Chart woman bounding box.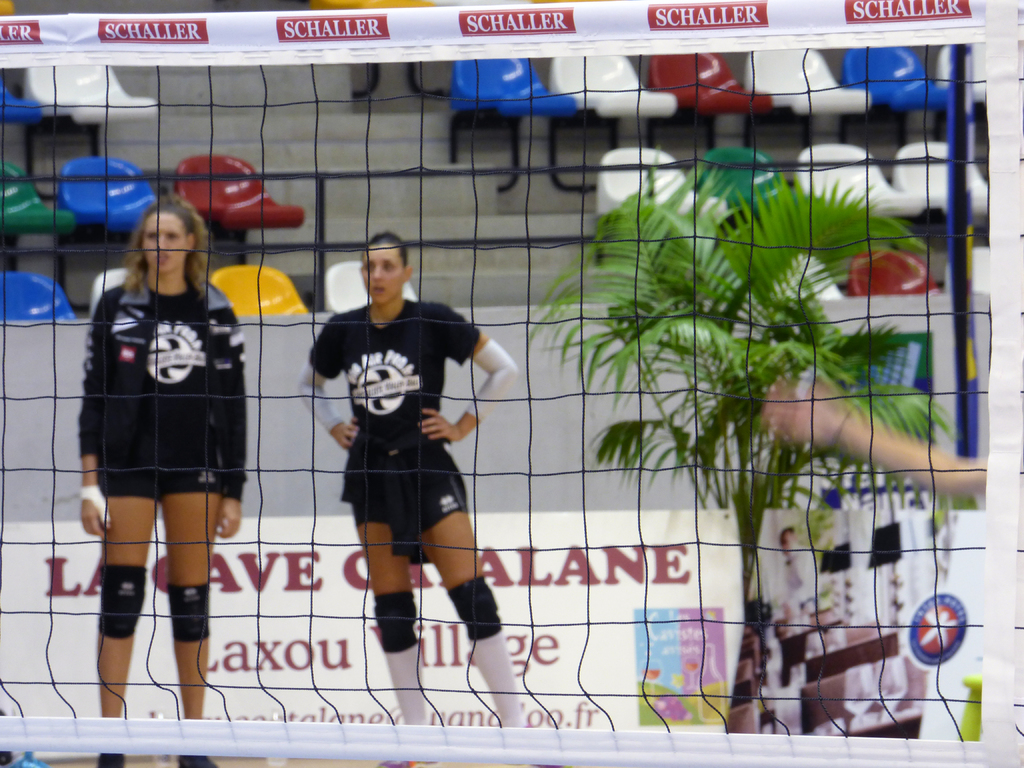
Charted: [293, 233, 567, 767].
